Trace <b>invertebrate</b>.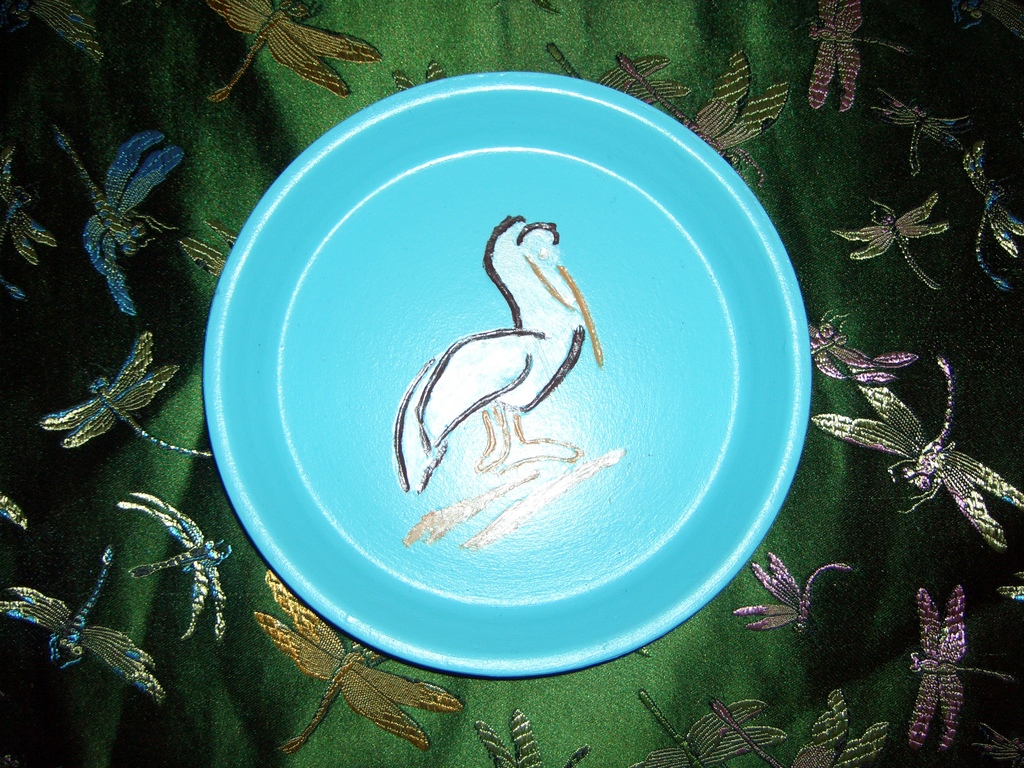
Traced to [905, 584, 1022, 748].
